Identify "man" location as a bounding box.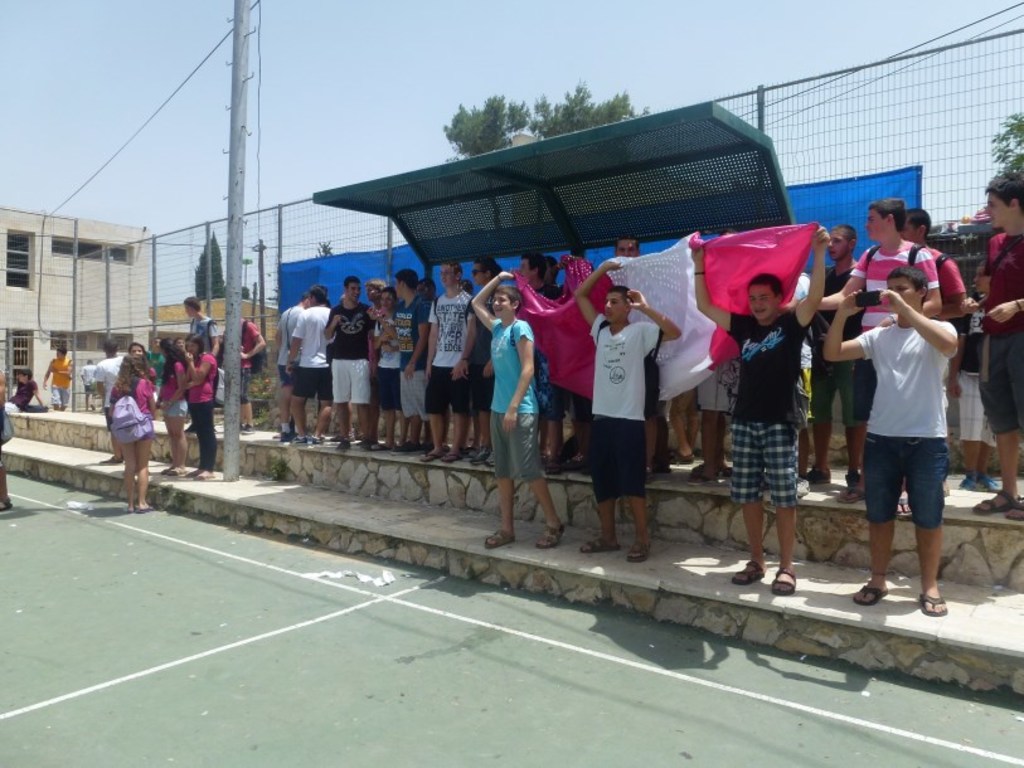
bbox=(576, 256, 680, 558).
